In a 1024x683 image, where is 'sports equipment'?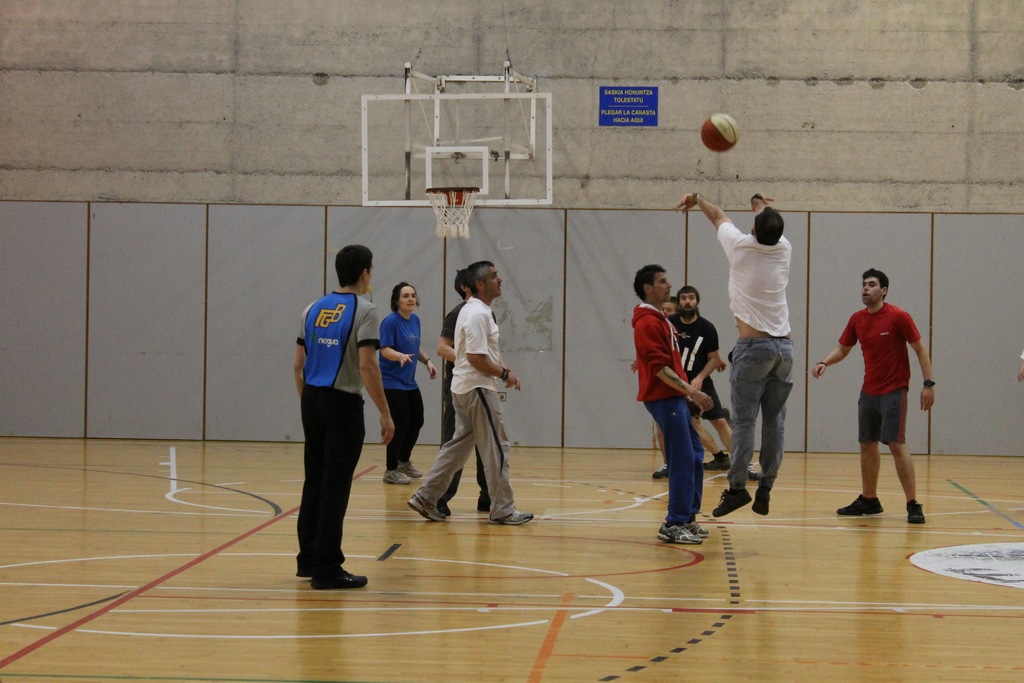
BBox(494, 511, 532, 524).
